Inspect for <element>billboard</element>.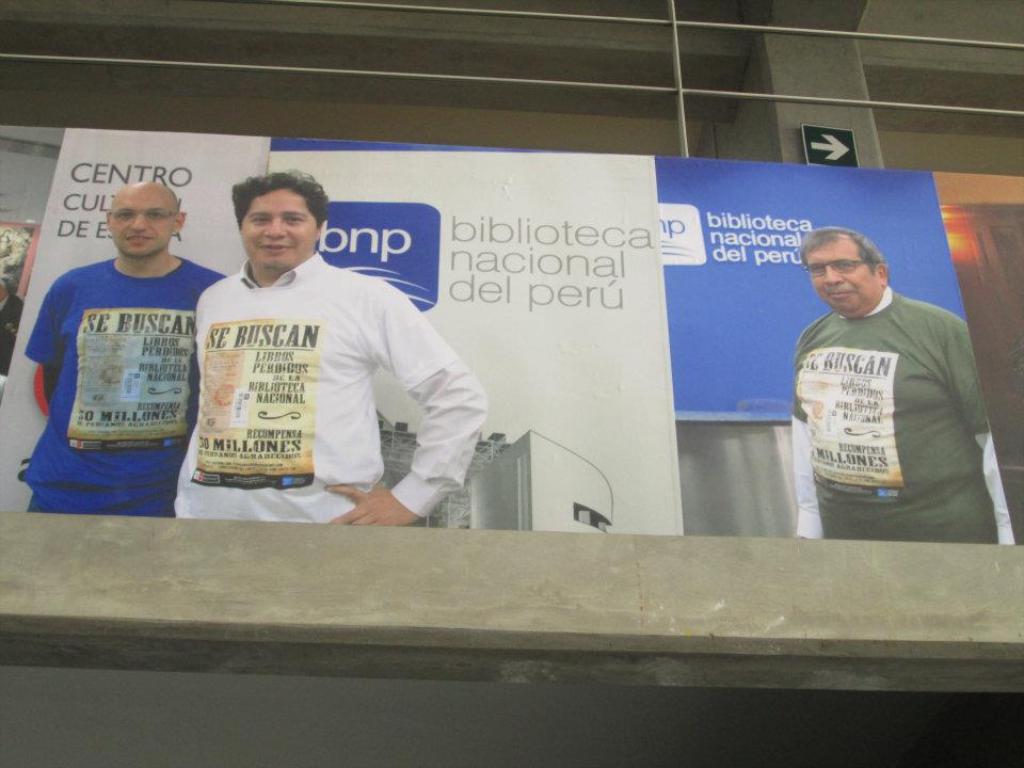
Inspection: crop(0, 124, 1017, 545).
